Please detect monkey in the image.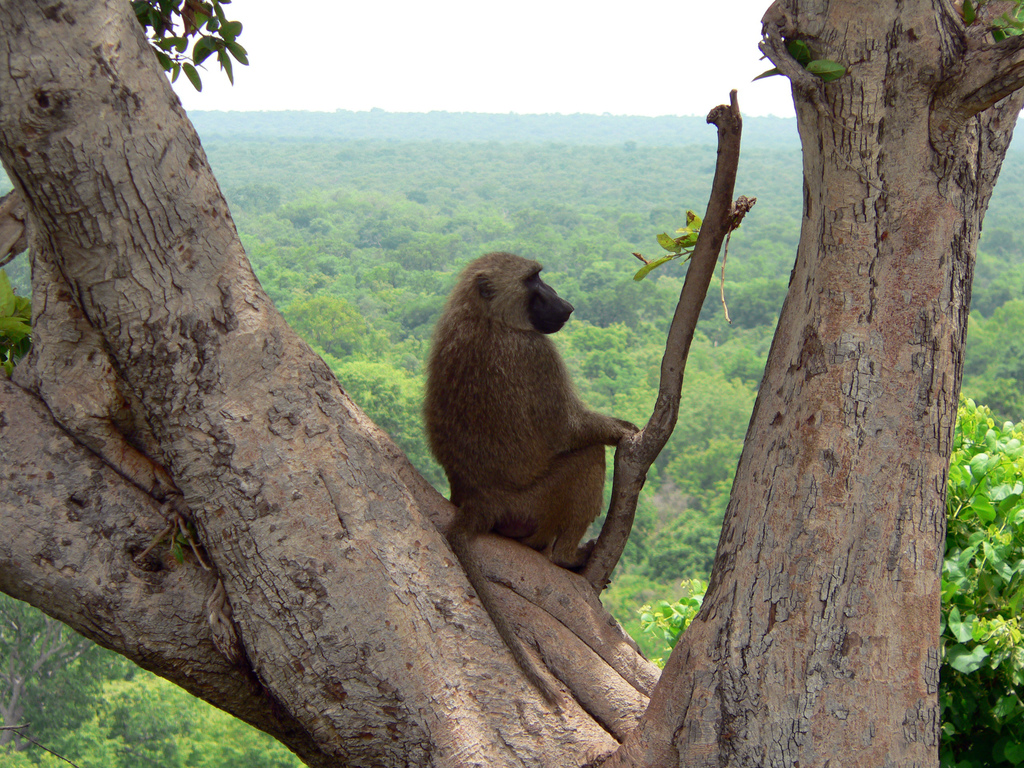
bbox=[424, 316, 643, 570].
